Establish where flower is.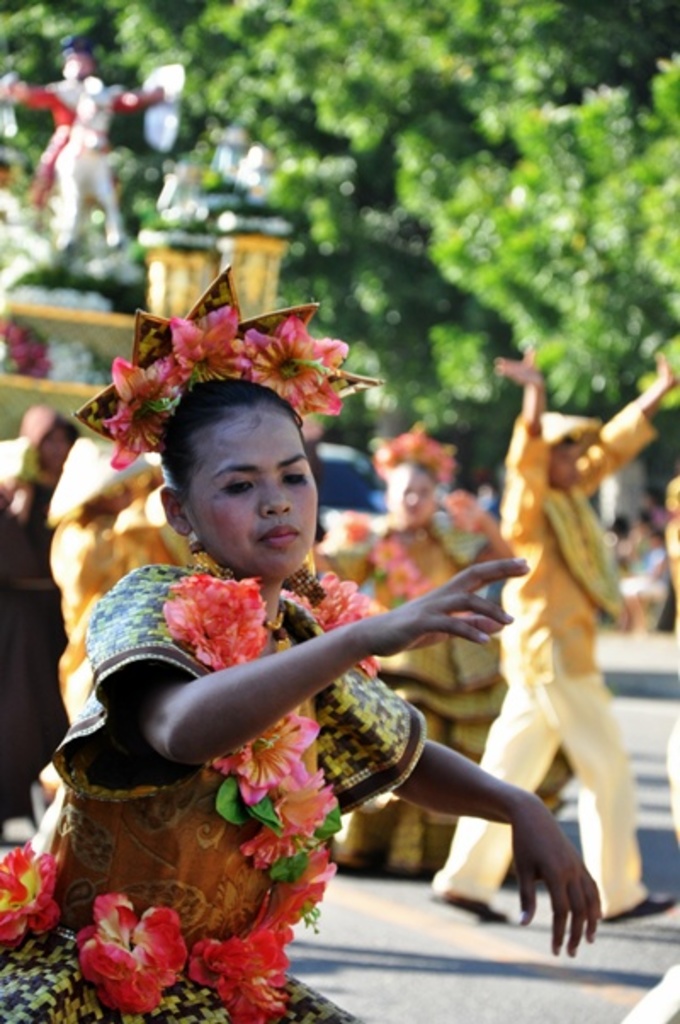
Established at <box>5,304,59,374</box>.
